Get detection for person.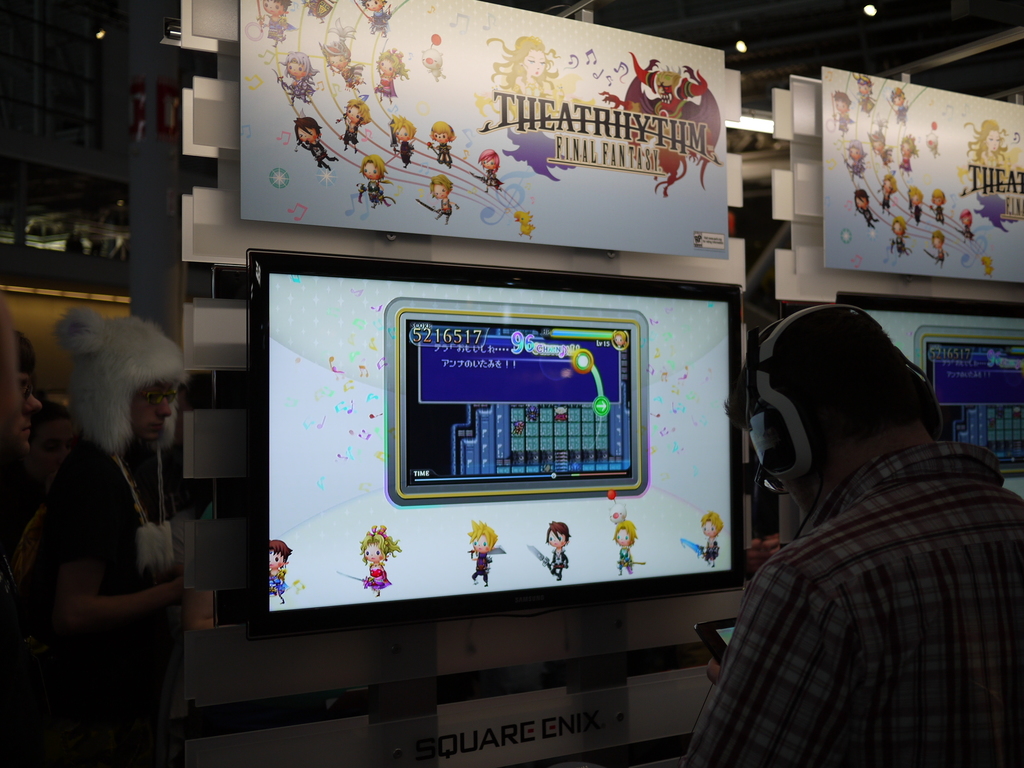
Detection: <box>852,182,886,230</box>.
